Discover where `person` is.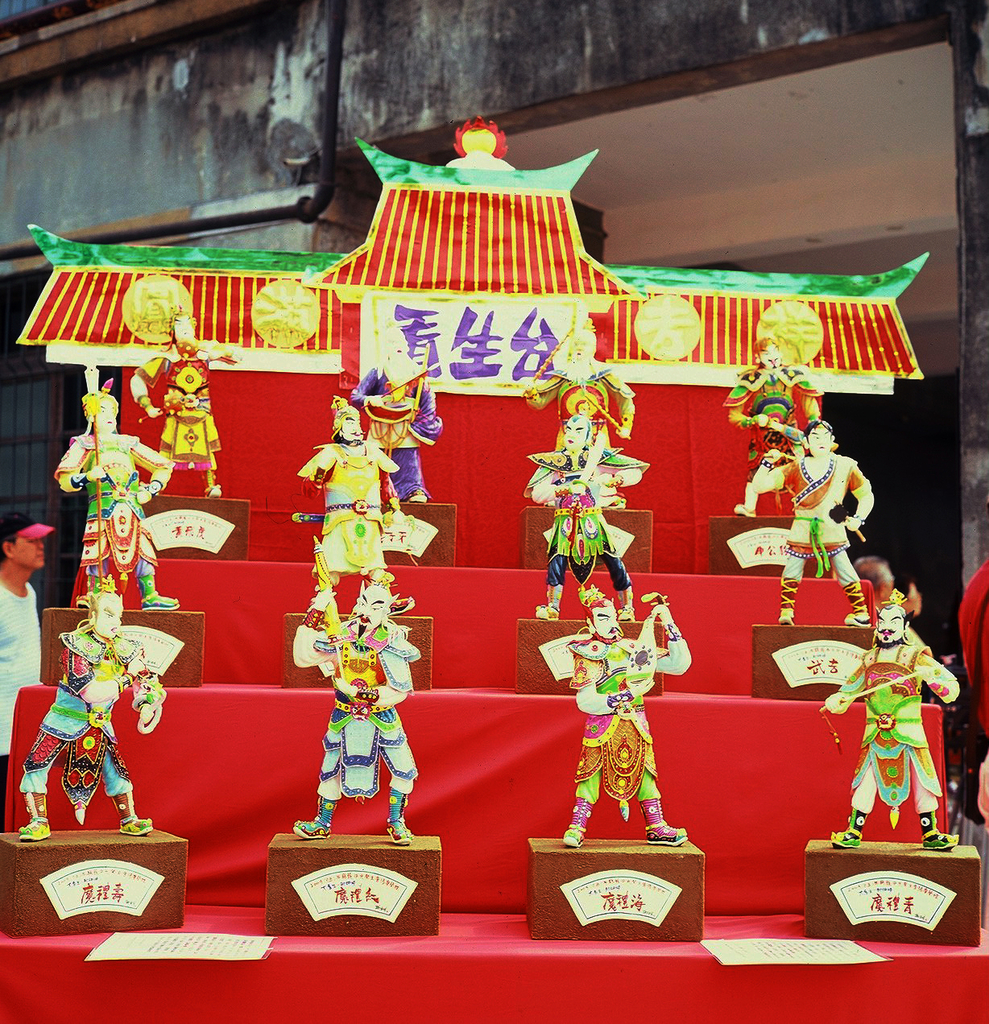
Discovered at (x1=54, y1=378, x2=181, y2=609).
